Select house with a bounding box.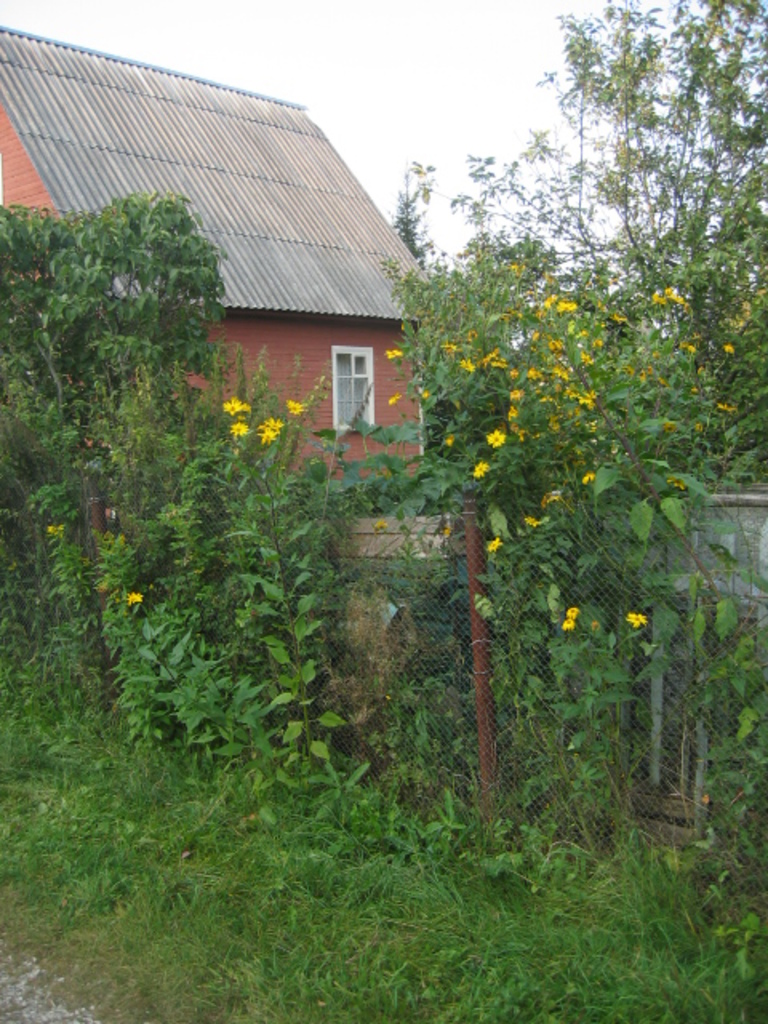
(40, 24, 437, 486).
